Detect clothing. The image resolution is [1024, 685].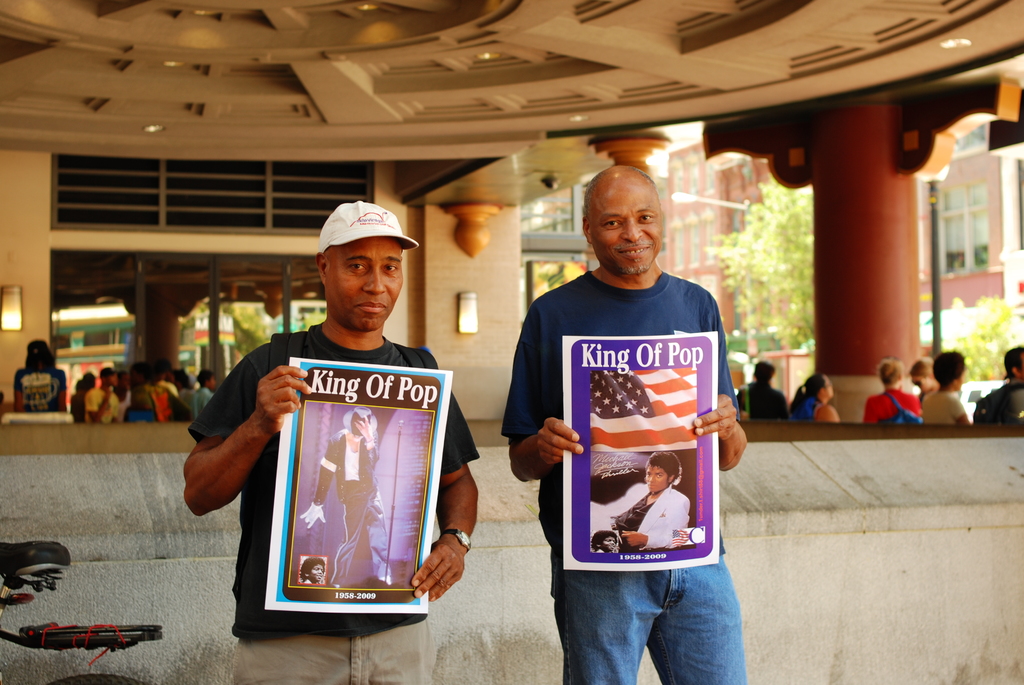
<region>188, 328, 481, 639</region>.
